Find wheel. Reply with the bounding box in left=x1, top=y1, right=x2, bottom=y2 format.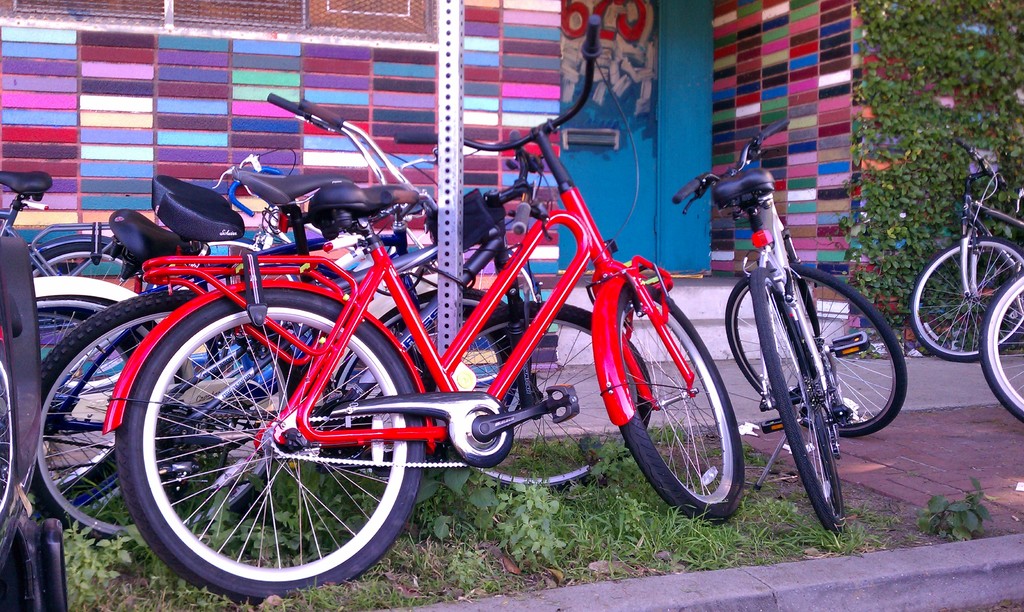
left=115, top=289, right=420, bottom=592.
